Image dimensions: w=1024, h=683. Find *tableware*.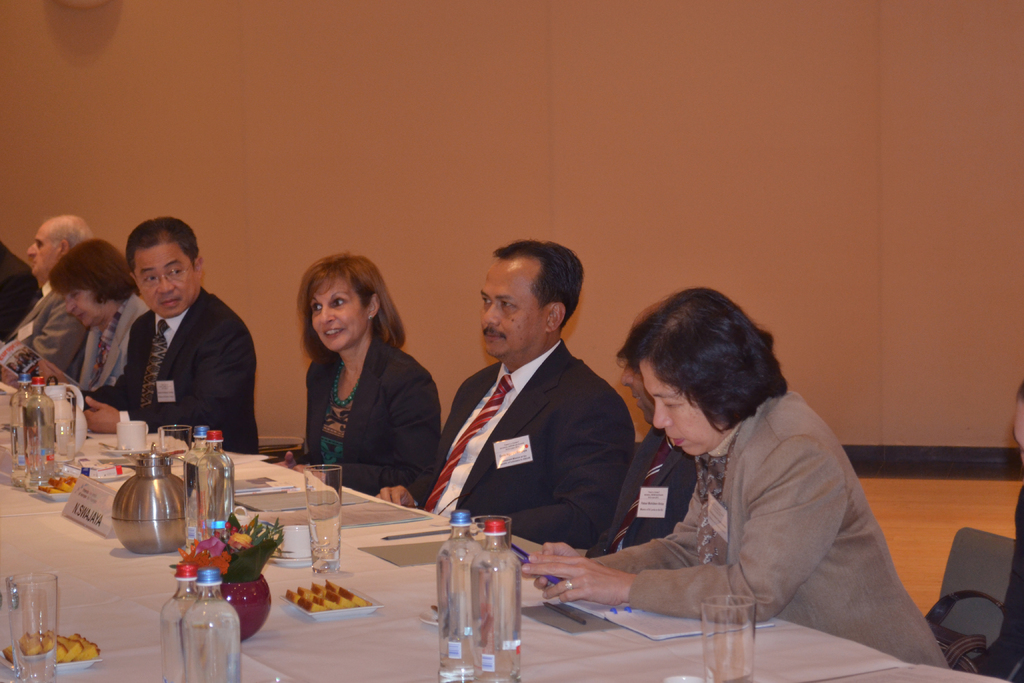
left=113, top=422, right=148, bottom=454.
